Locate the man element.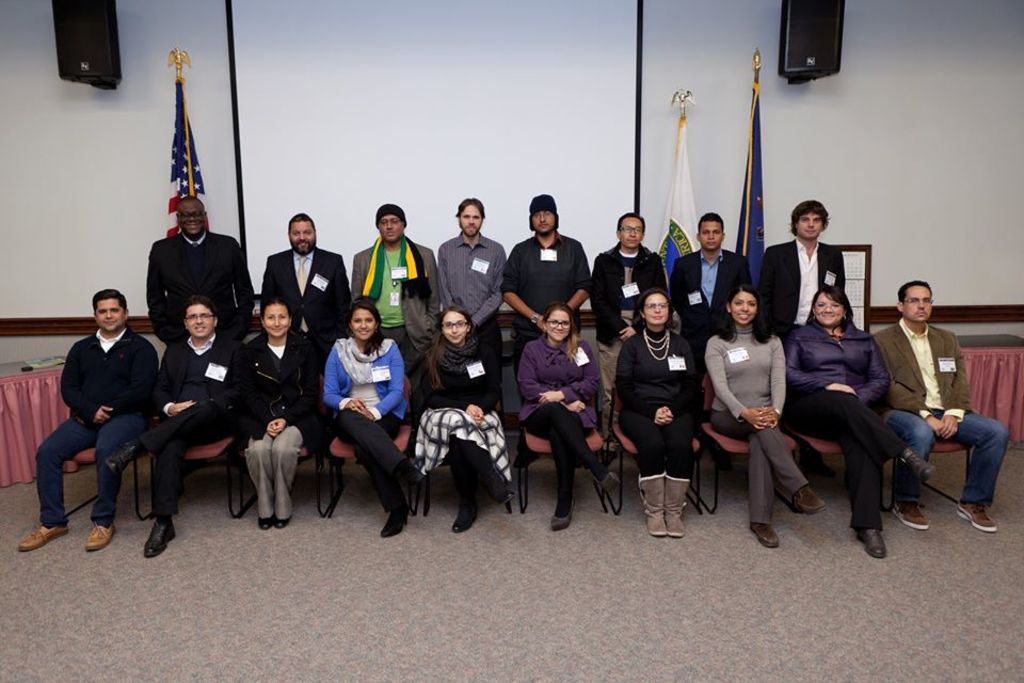
Element bbox: x1=146 y1=193 x2=251 y2=352.
